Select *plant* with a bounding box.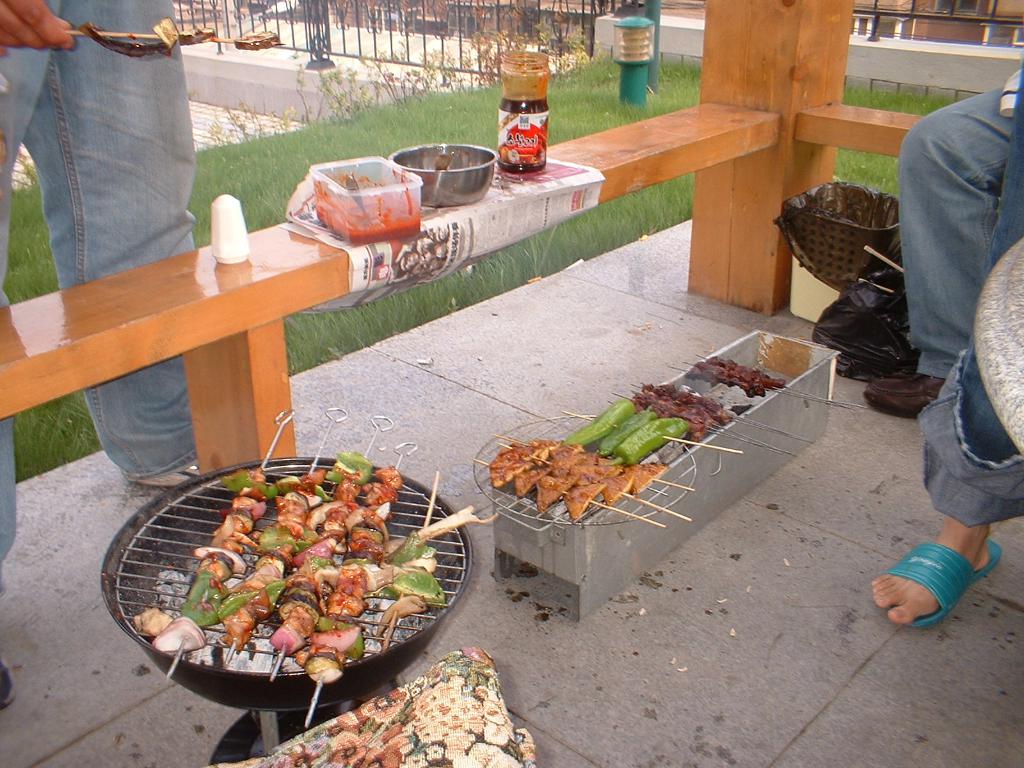
(833,138,906,205).
